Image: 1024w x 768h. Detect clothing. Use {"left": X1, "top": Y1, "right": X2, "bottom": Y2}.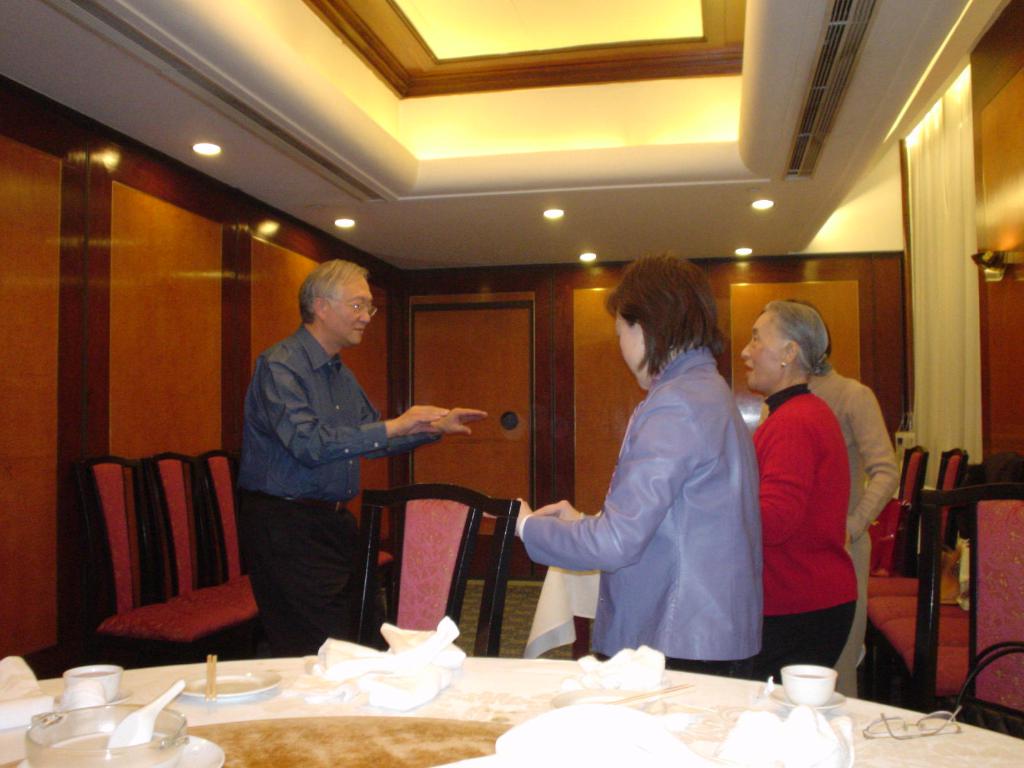
{"left": 530, "top": 307, "right": 771, "bottom": 682}.
